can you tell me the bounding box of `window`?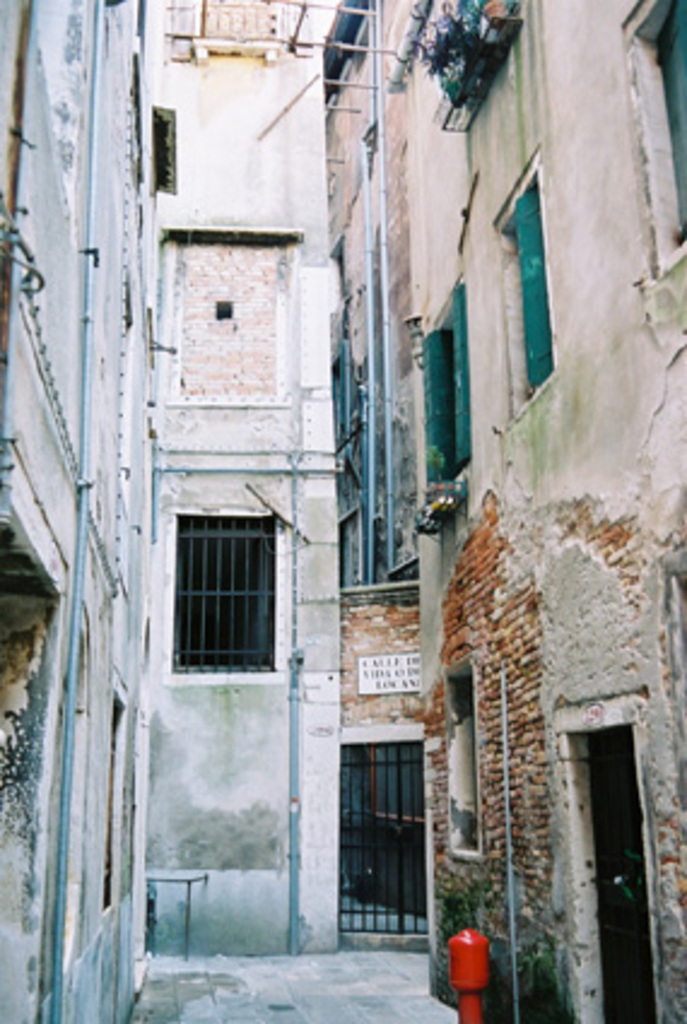
bbox=(431, 646, 480, 855).
